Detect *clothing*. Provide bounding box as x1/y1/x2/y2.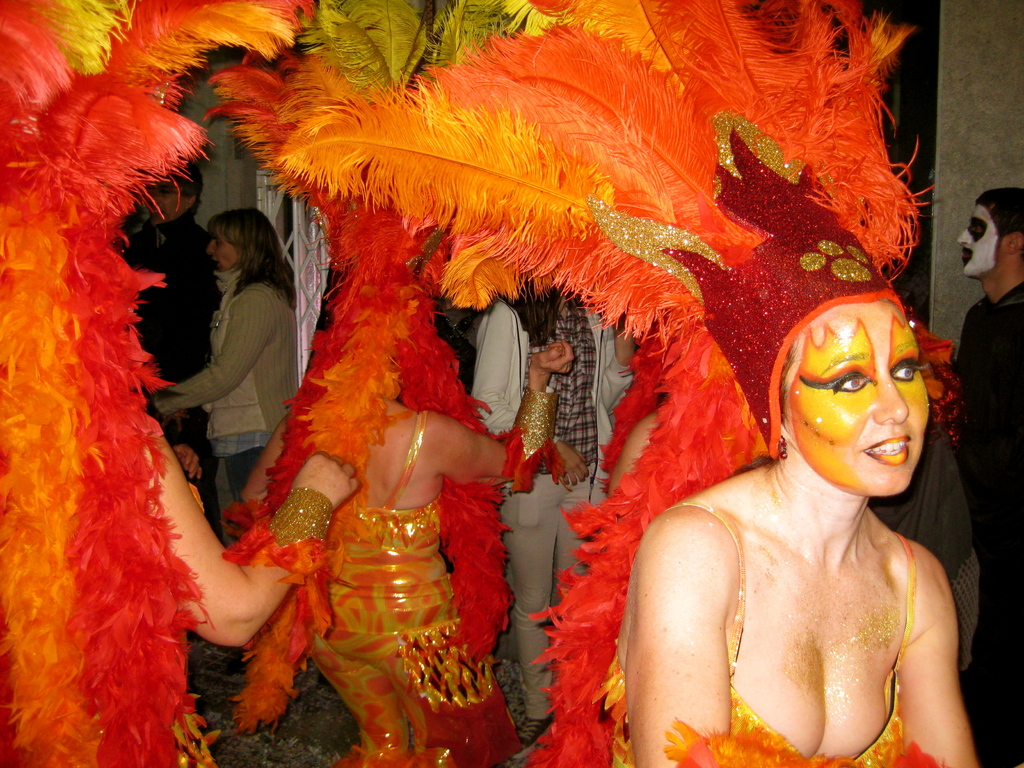
596/499/929/767.
